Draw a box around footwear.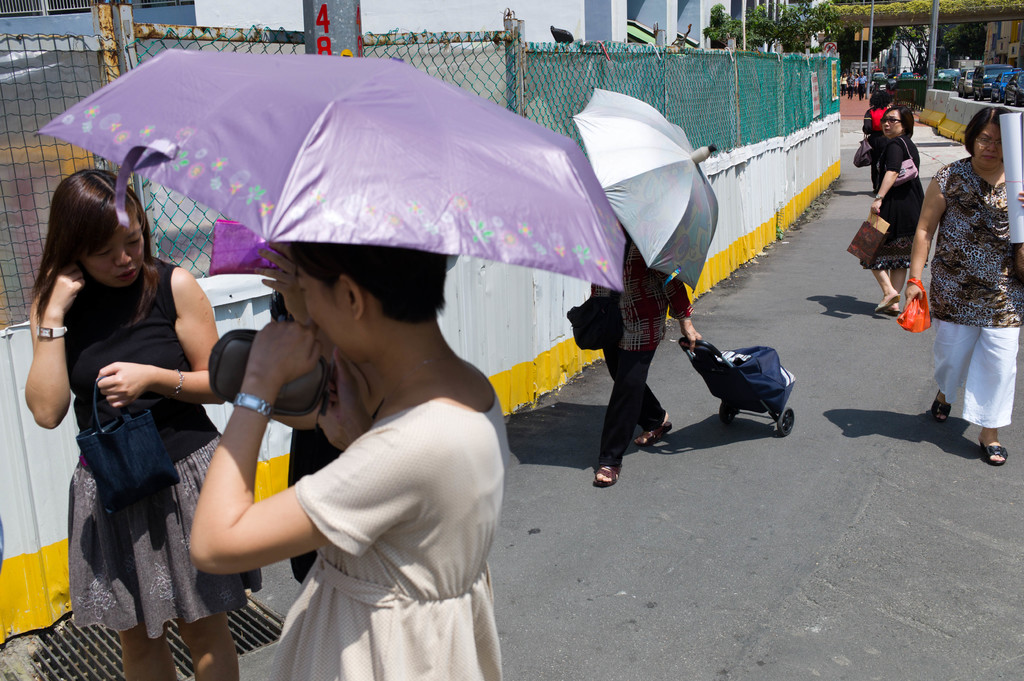
(886,298,905,319).
